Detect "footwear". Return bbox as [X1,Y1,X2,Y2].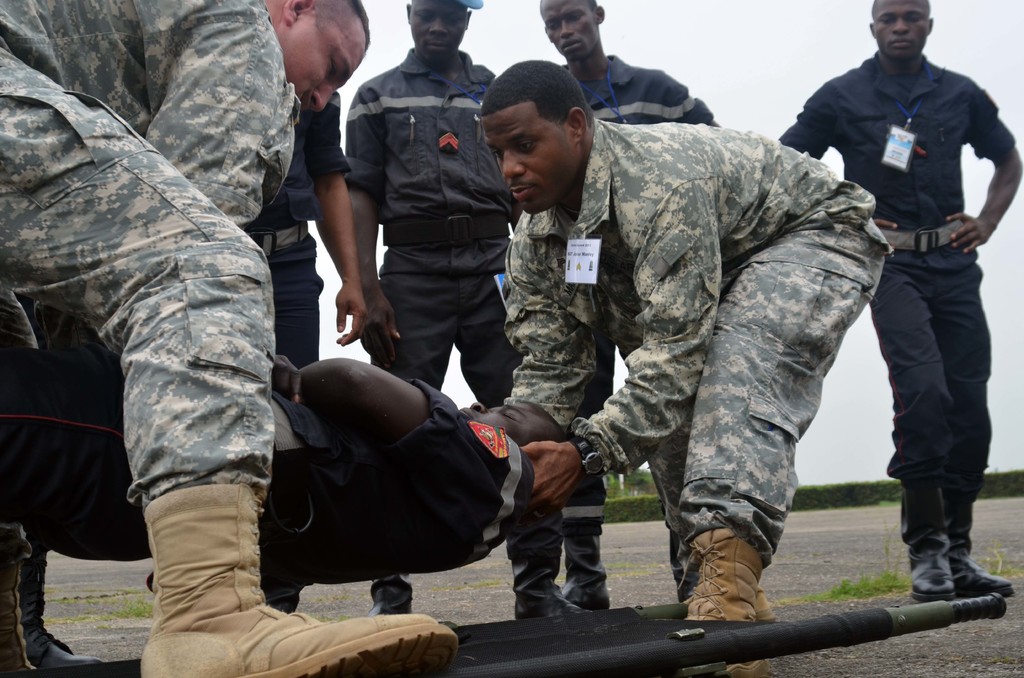
[749,579,780,618].
